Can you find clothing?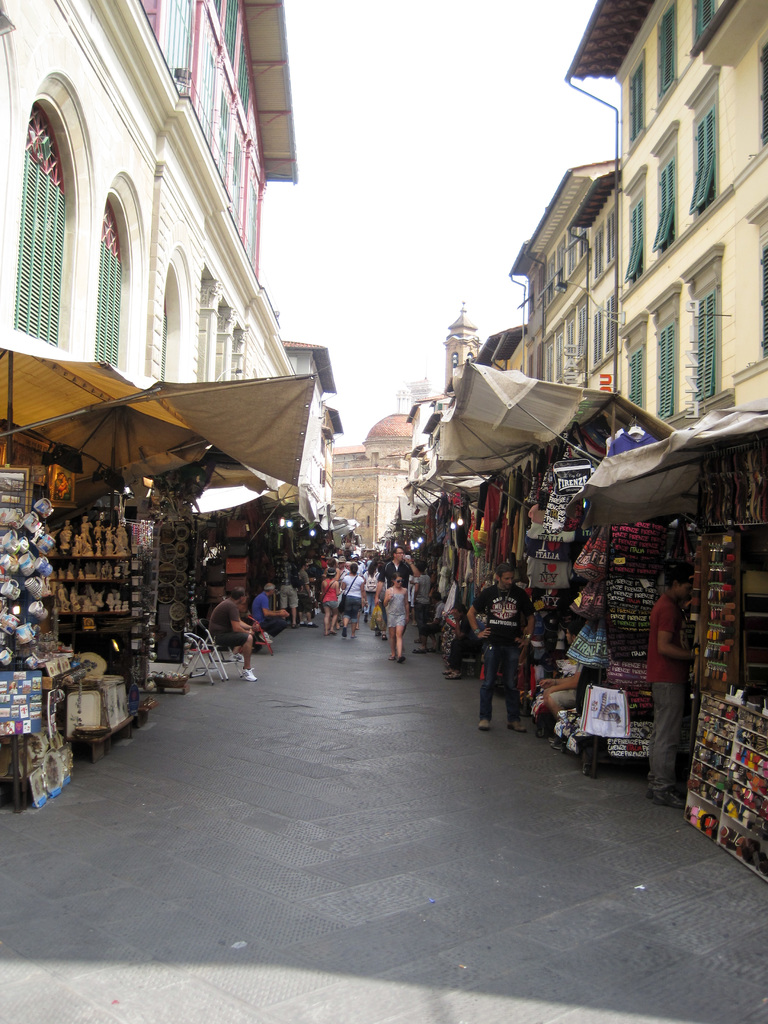
Yes, bounding box: {"left": 251, "top": 596, "right": 289, "bottom": 644}.
